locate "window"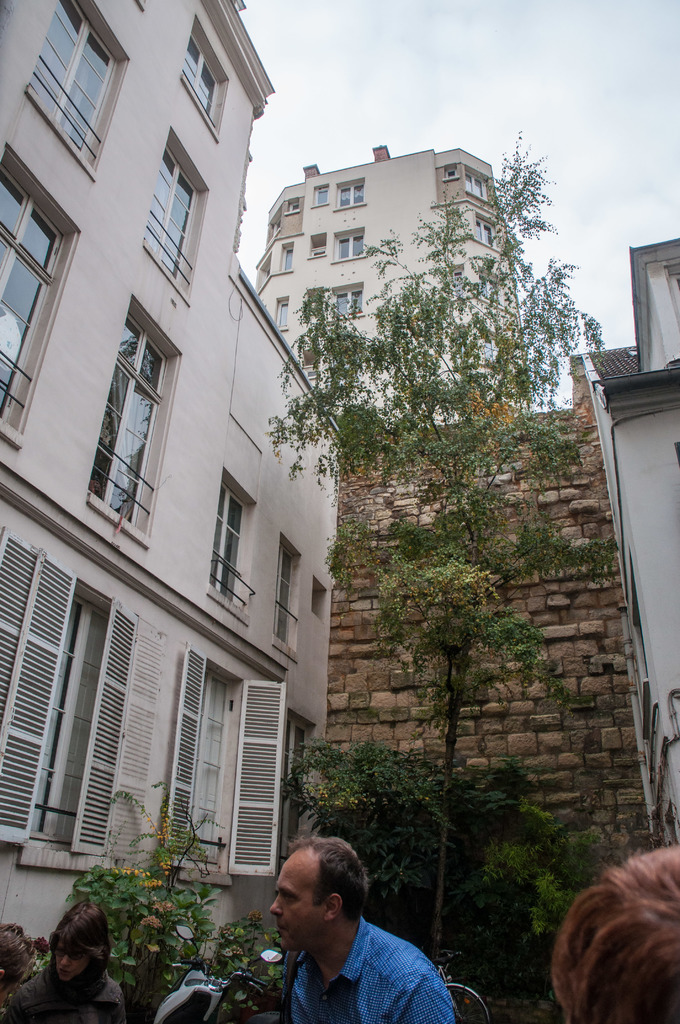
[x1=0, y1=147, x2=78, y2=427]
